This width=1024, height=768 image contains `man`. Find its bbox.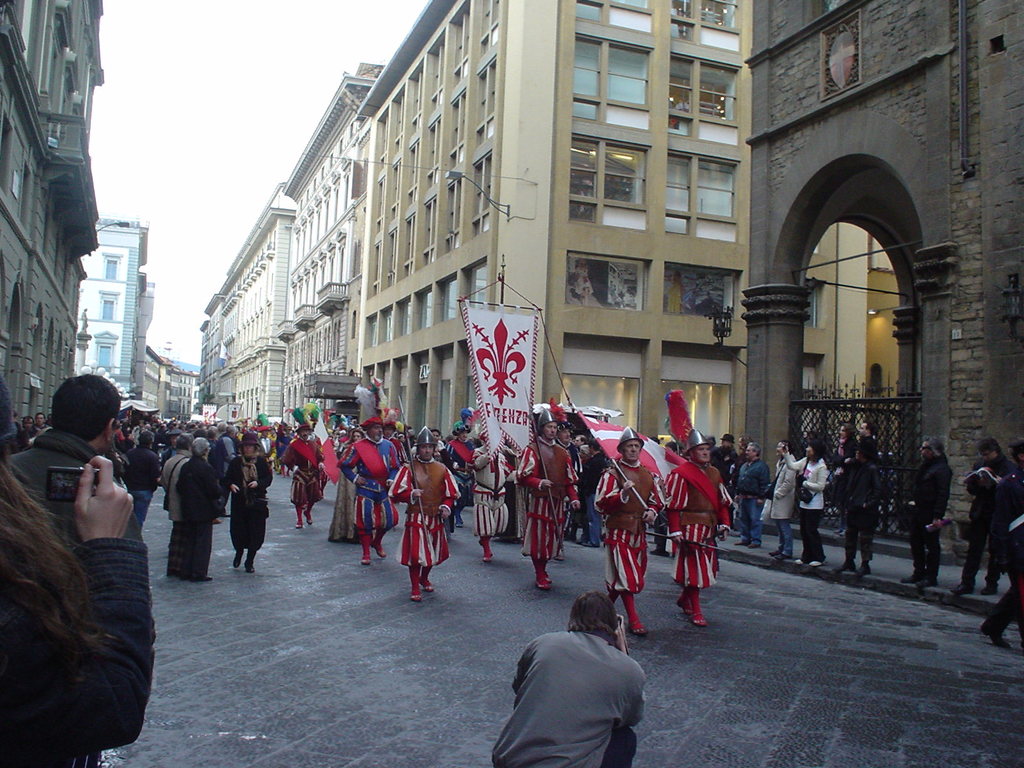
region(948, 436, 1011, 595).
